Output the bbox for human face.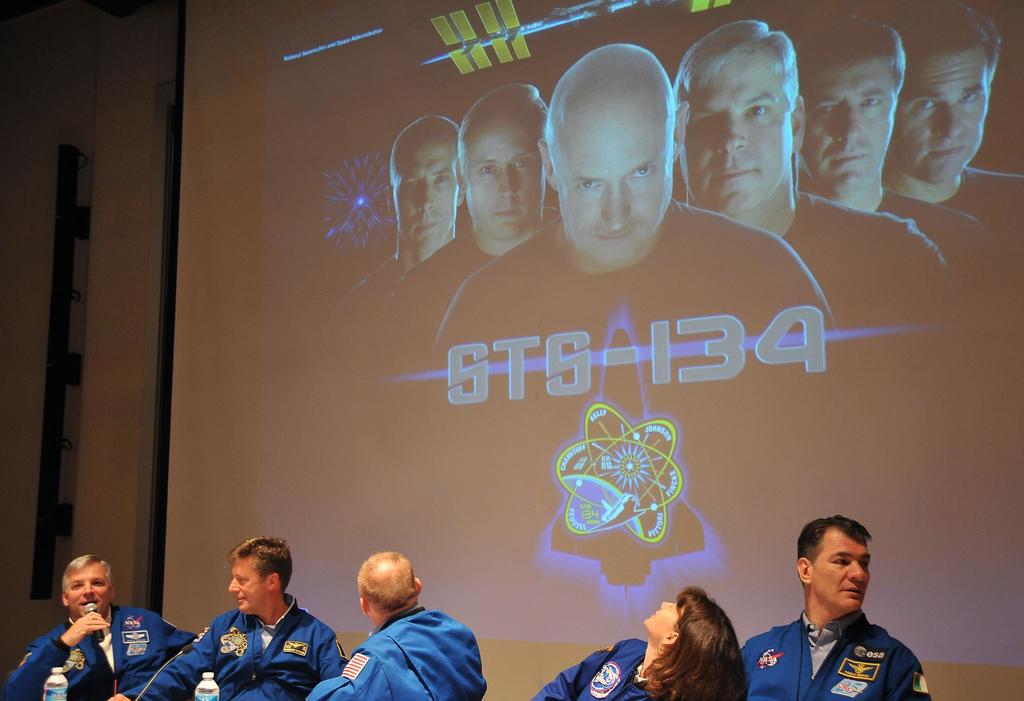
<region>229, 553, 269, 616</region>.
